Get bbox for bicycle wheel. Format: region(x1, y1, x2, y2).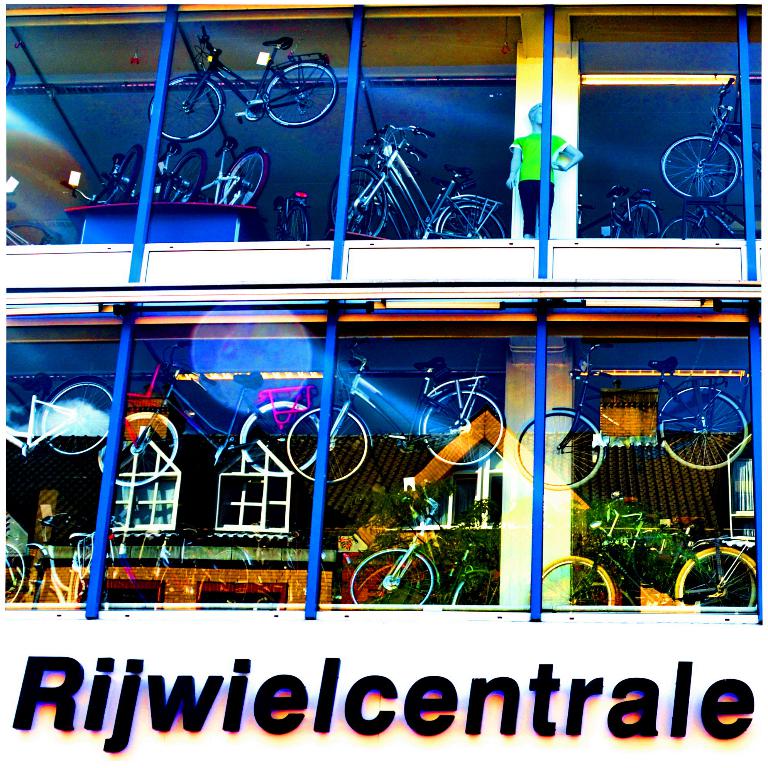
region(285, 411, 378, 469).
